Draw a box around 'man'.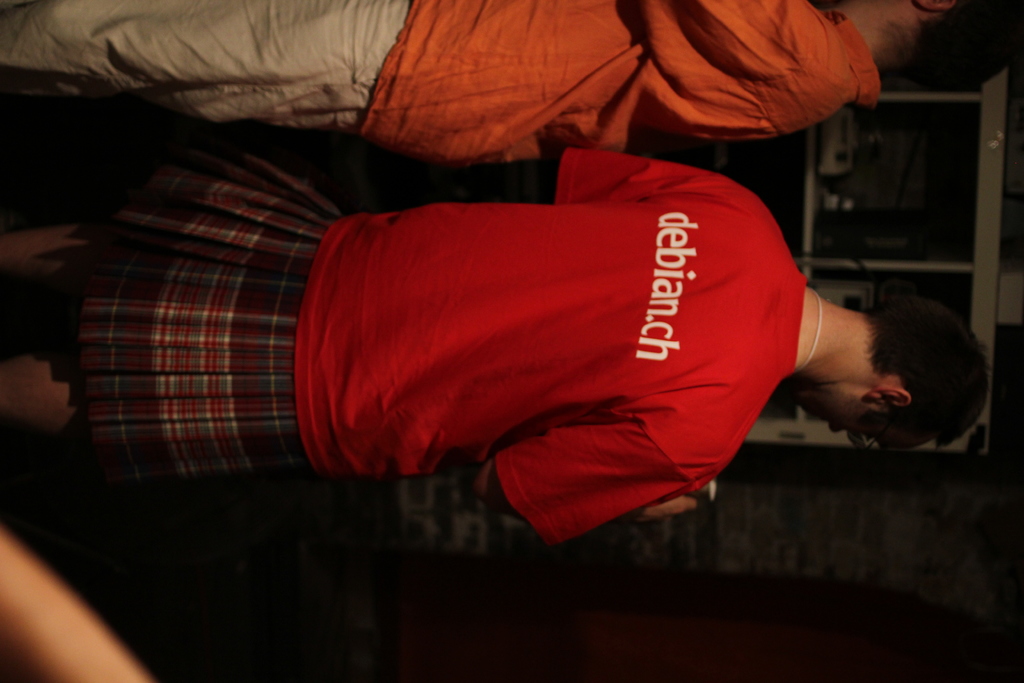
0 0 1023 168.
